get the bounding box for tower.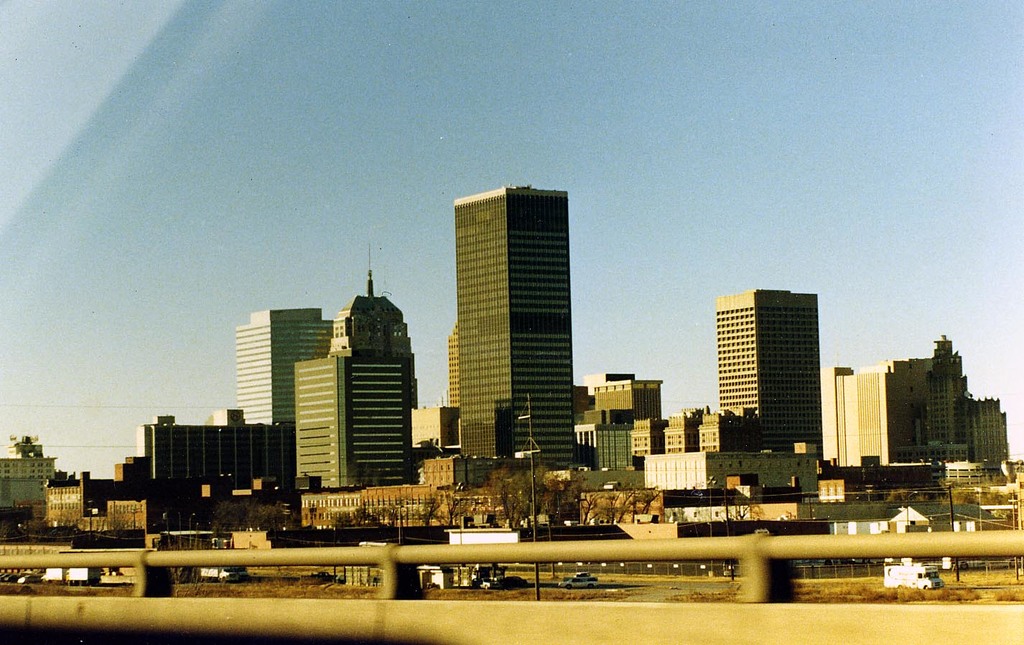
pyautogui.locateOnScreen(429, 158, 598, 468).
